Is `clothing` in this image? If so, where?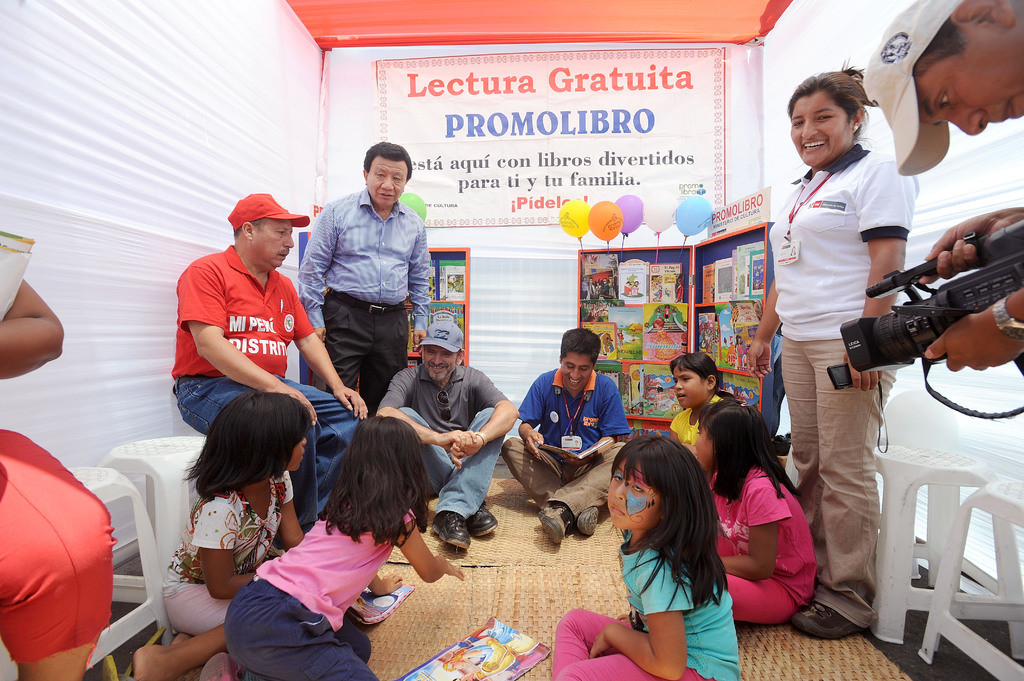
Yes, at 378 366 509 522.
